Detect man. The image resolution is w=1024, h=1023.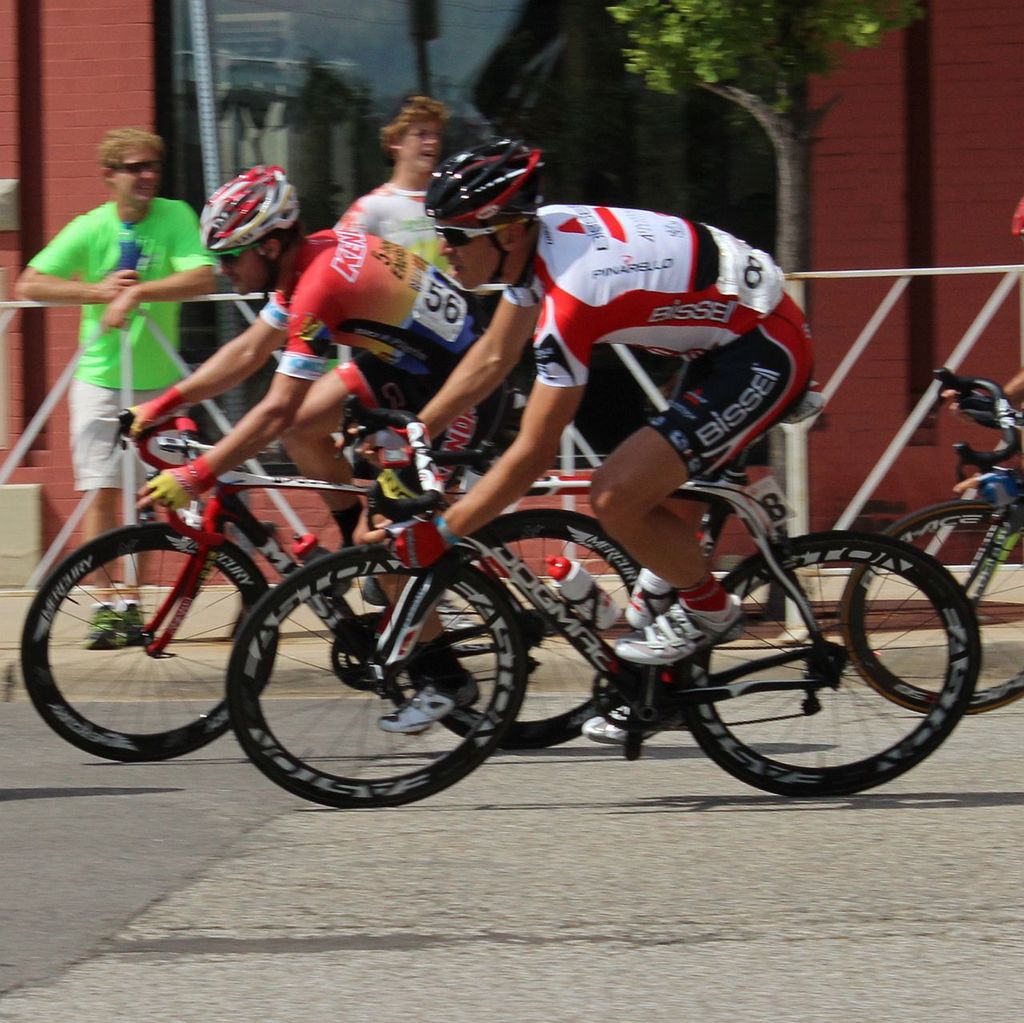
box(18, 125, 226, 645).
